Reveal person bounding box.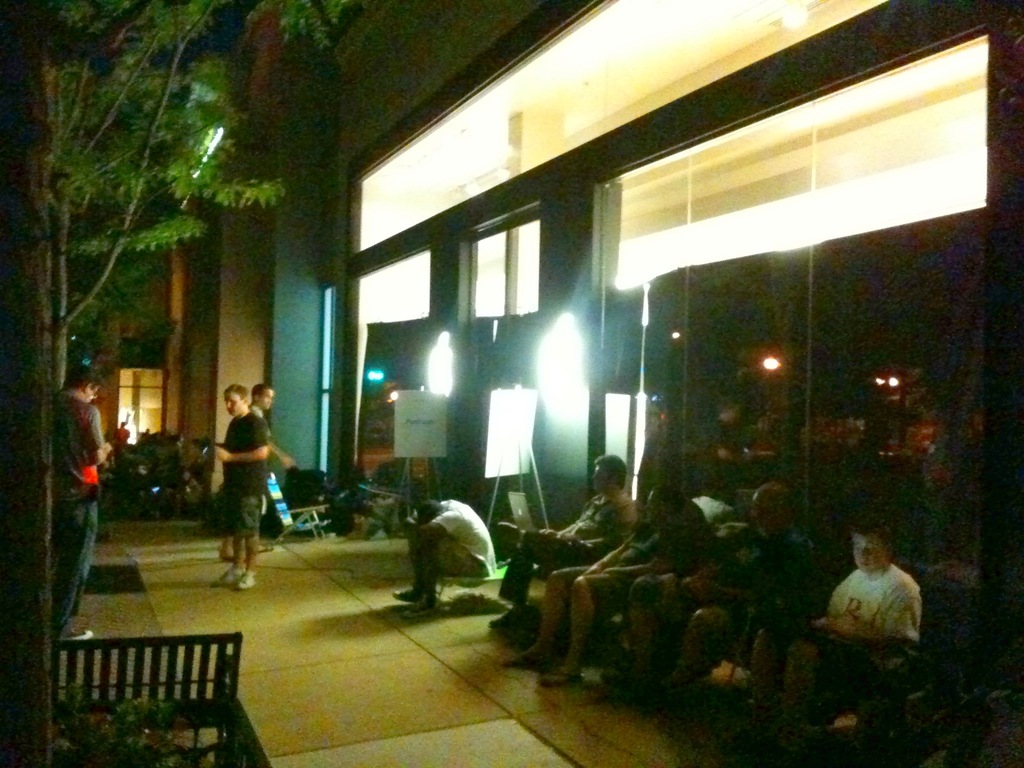
Revealed: [left=707, top=527, right=922, bottom=705].
